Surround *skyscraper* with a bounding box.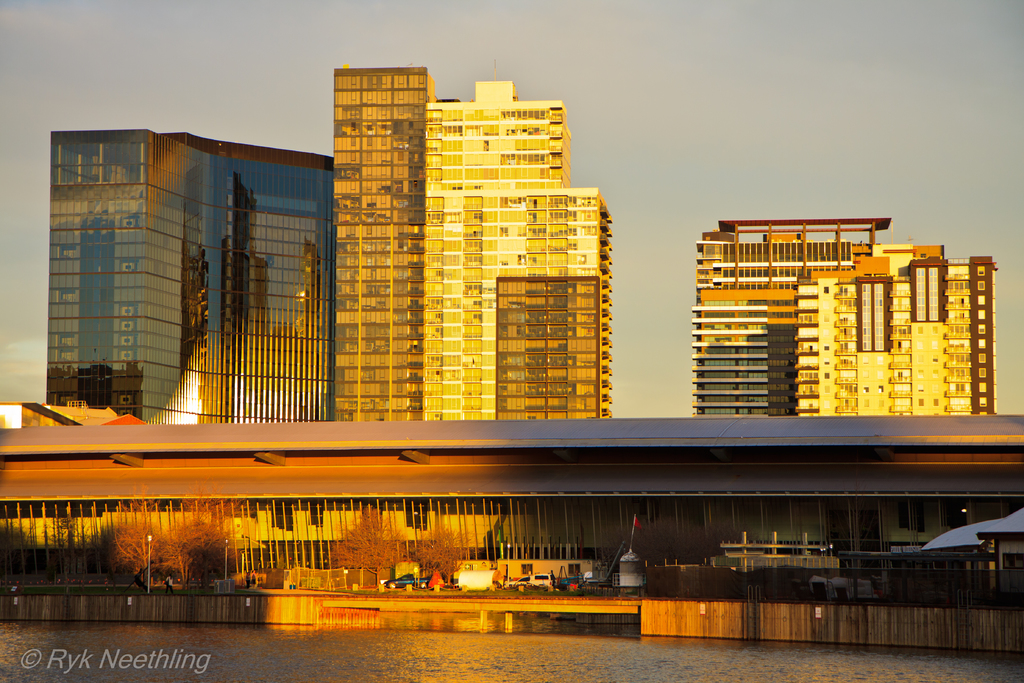
305,75,620,463.
